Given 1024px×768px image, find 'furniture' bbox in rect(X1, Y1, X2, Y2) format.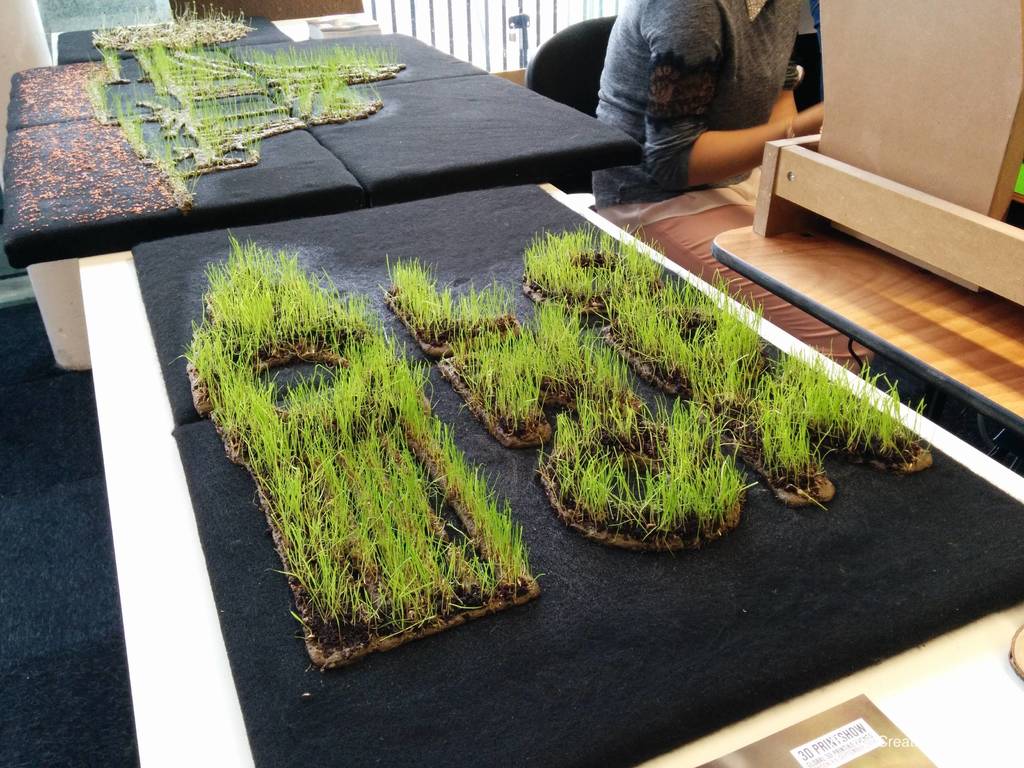
rect(525, 17, 613, 206).
